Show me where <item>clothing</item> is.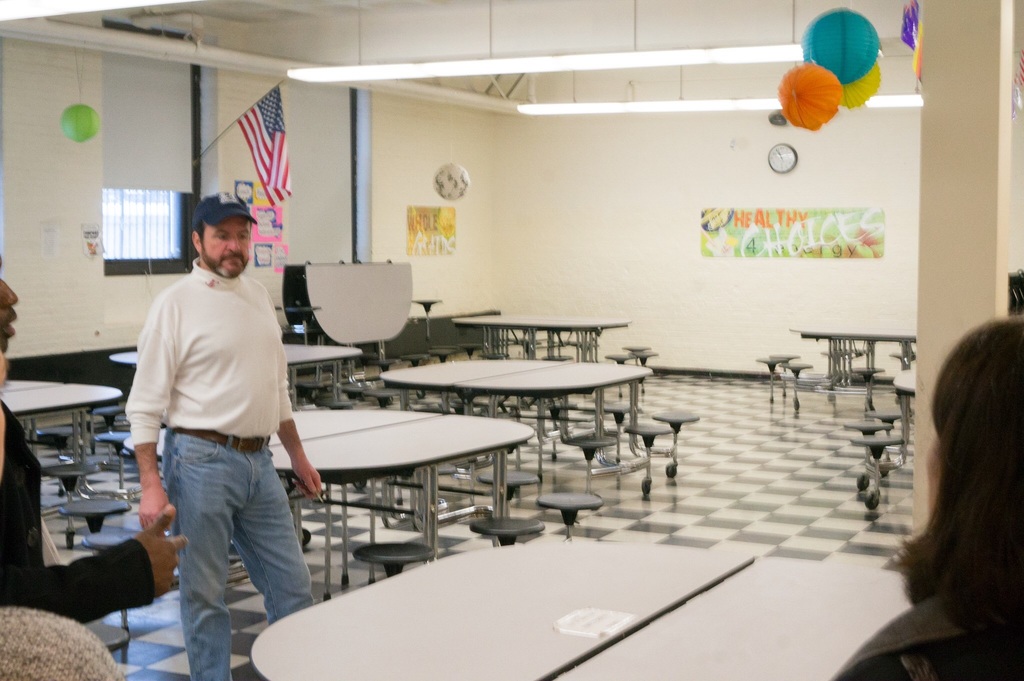
<item>clothing</item> is at {"left": 1, "top": 404, "right": 156, "bottom": 627}.
